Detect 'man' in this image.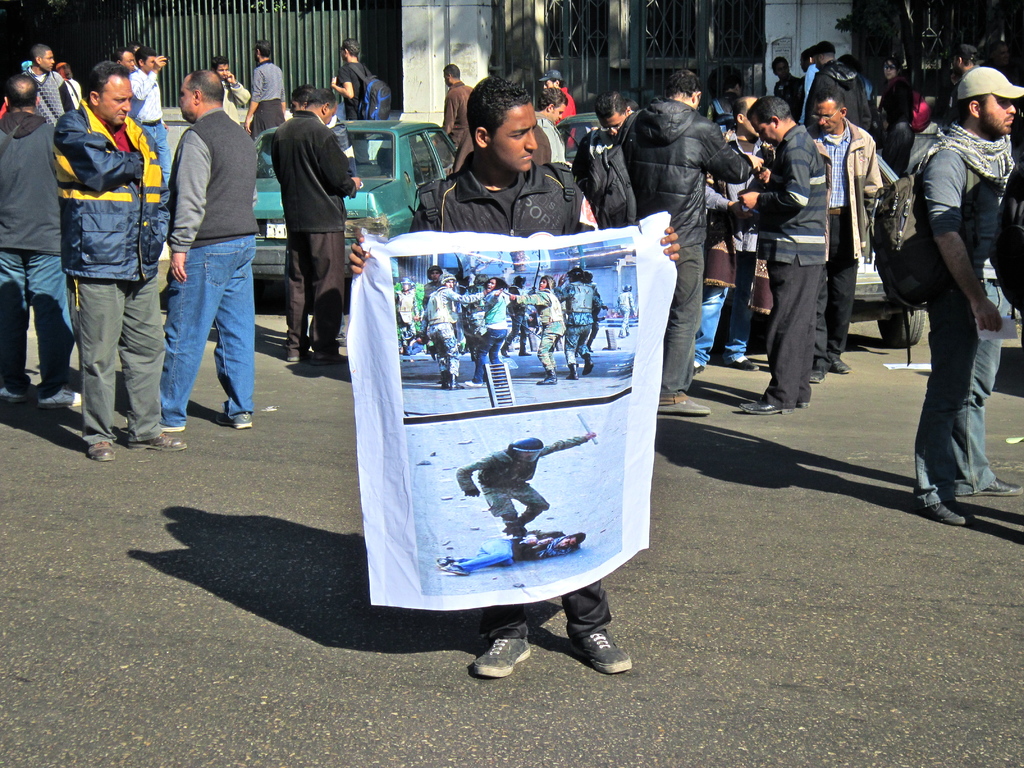
Detection: x1=692, y1=94, x2=781, y2=373.
